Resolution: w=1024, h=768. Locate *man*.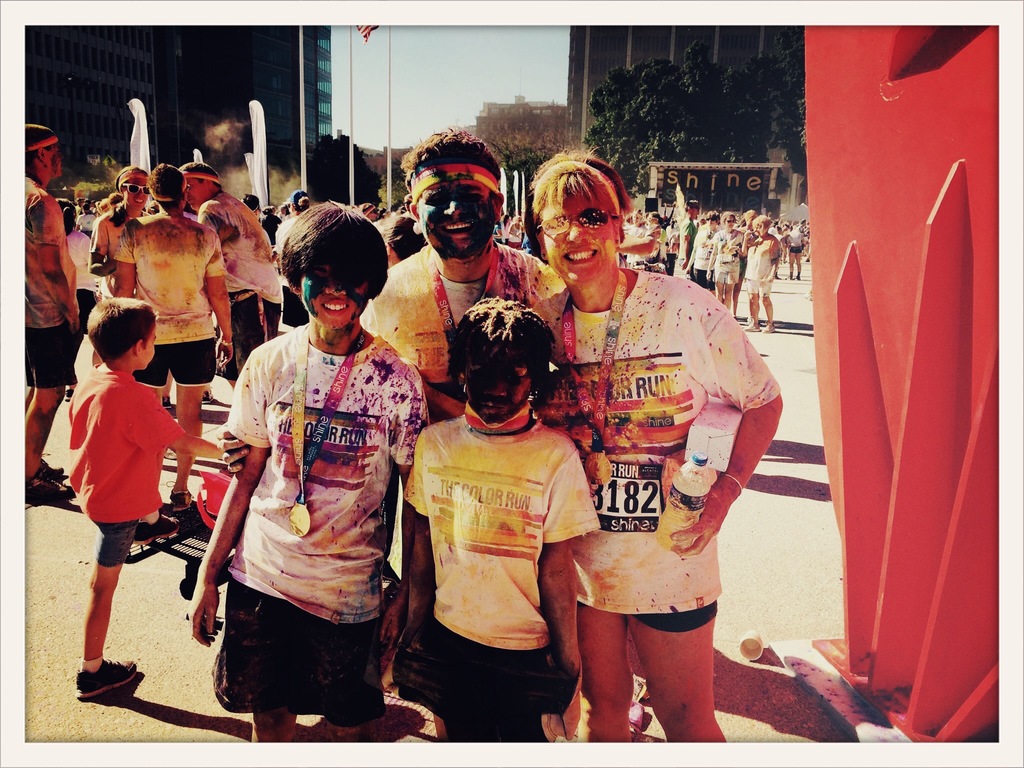
bbox=[24, 122, 83, 496].
